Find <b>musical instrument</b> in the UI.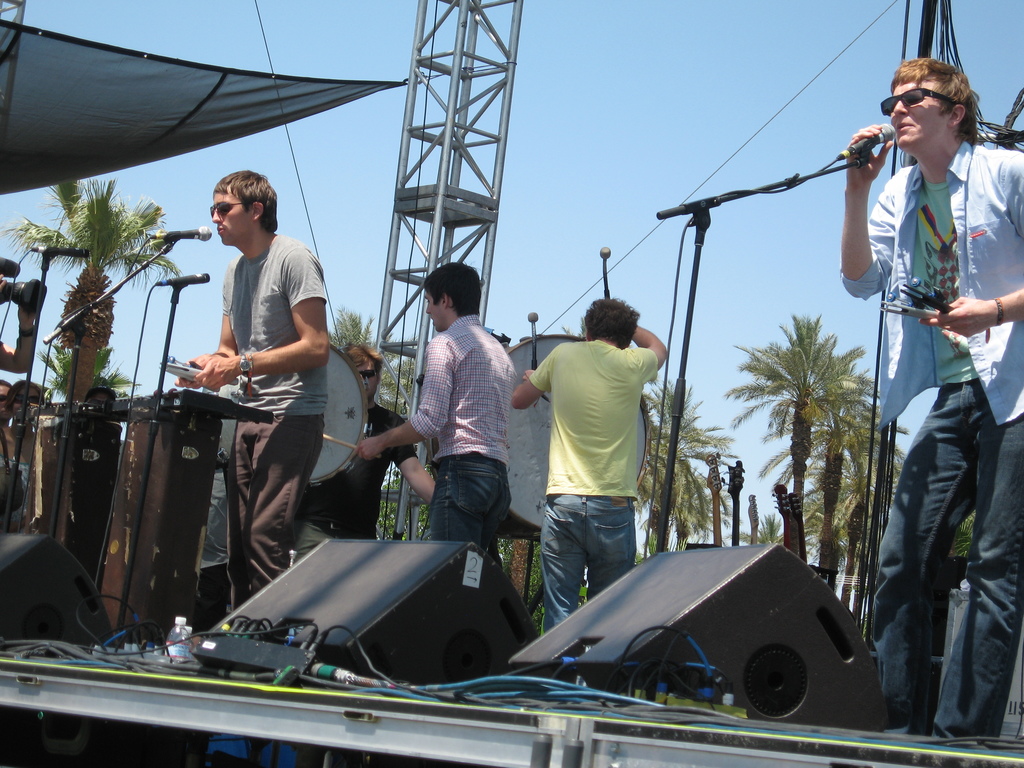
UI element at 725:461:746:545.
